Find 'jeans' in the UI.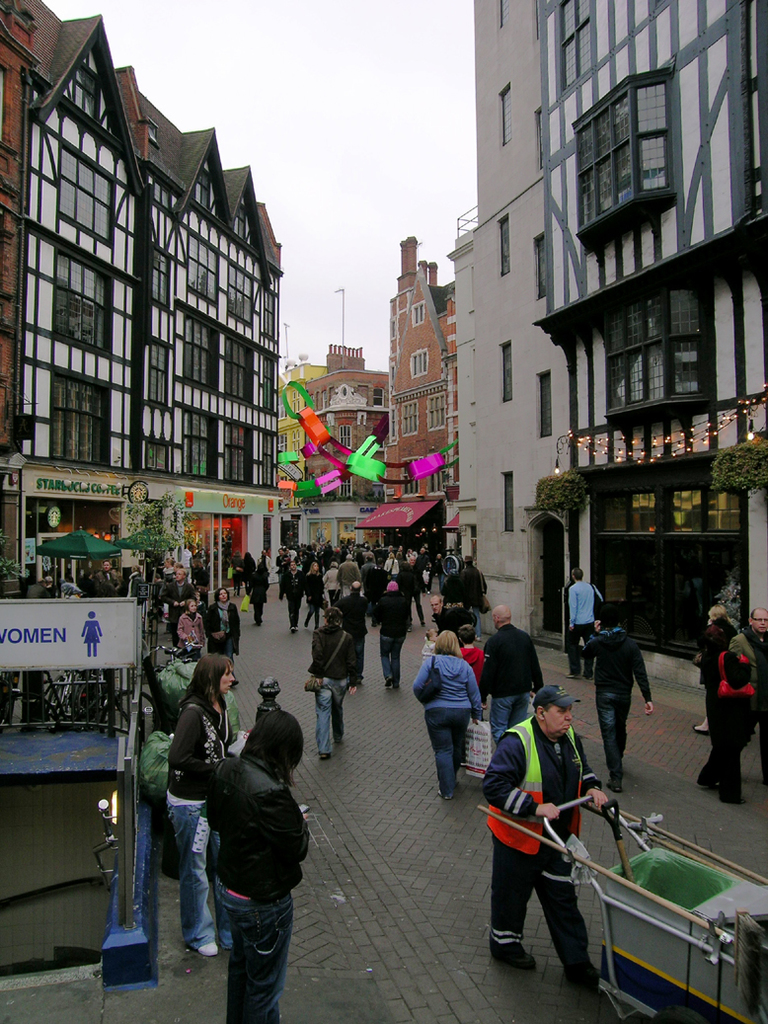
UI element at [318,684,354,749].
